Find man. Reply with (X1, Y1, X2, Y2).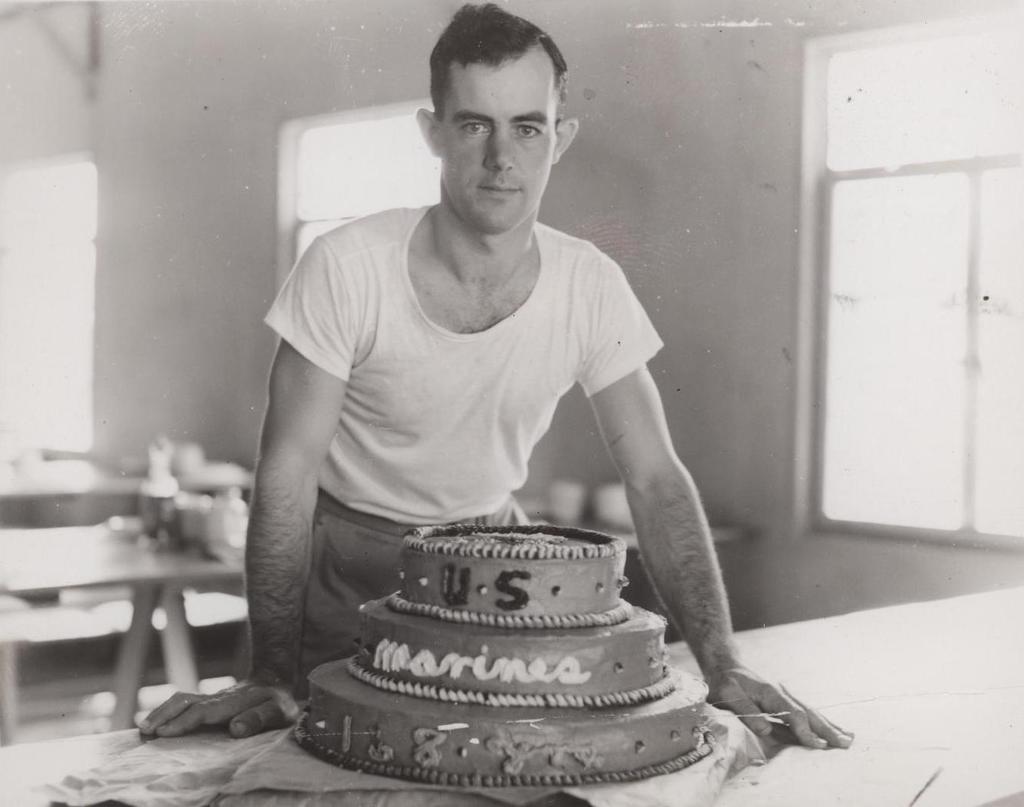
(183, 38, 826, 784).
